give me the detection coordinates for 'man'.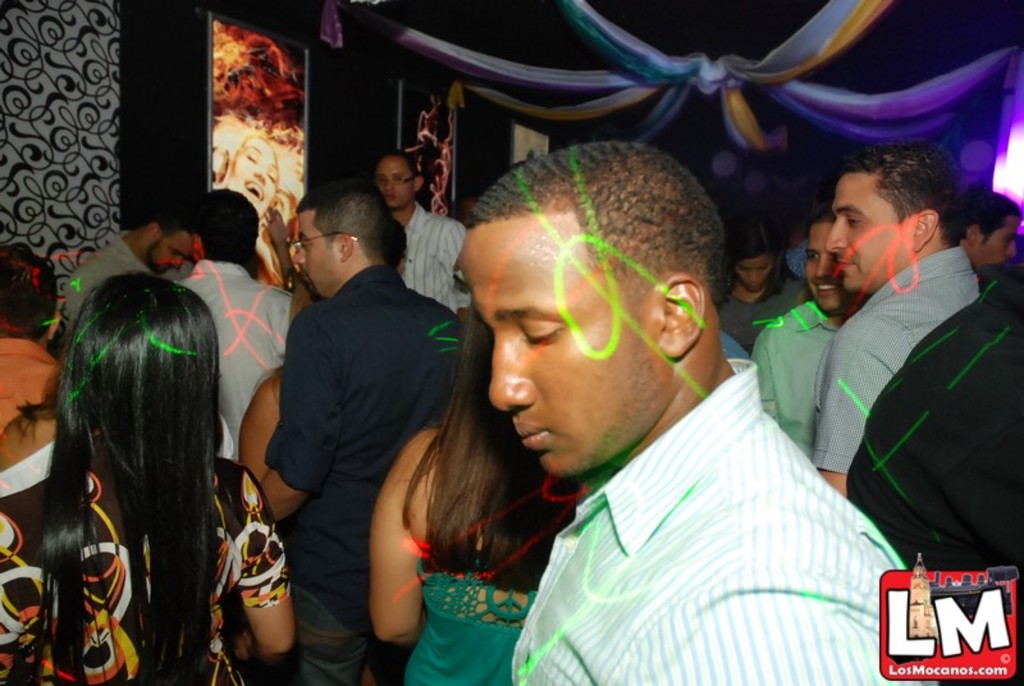
bbox=(244, 159, 456, 682).
